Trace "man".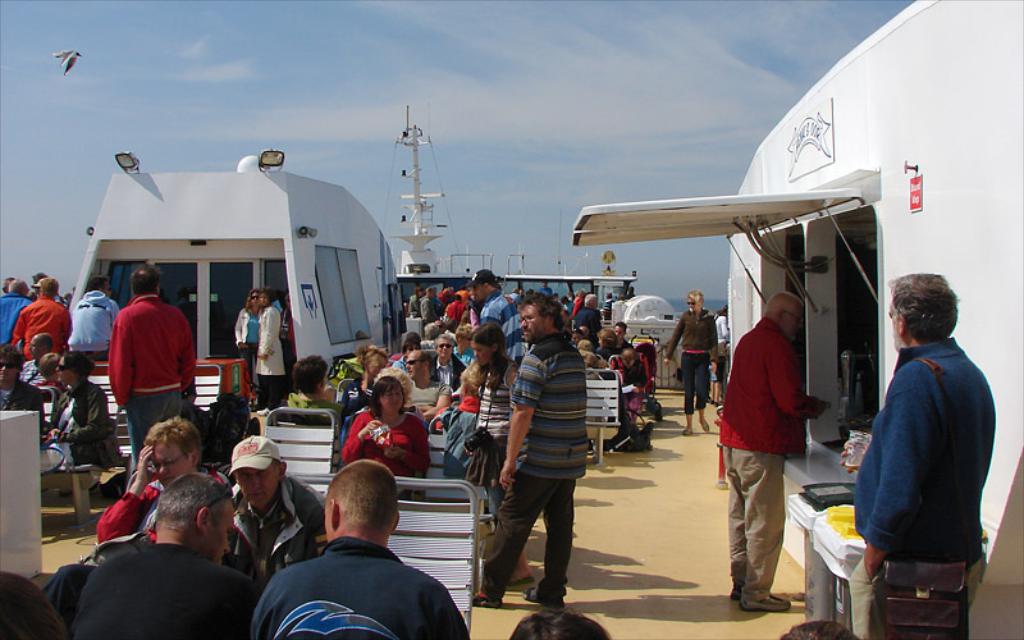
Traced to [434,334,466,381].
